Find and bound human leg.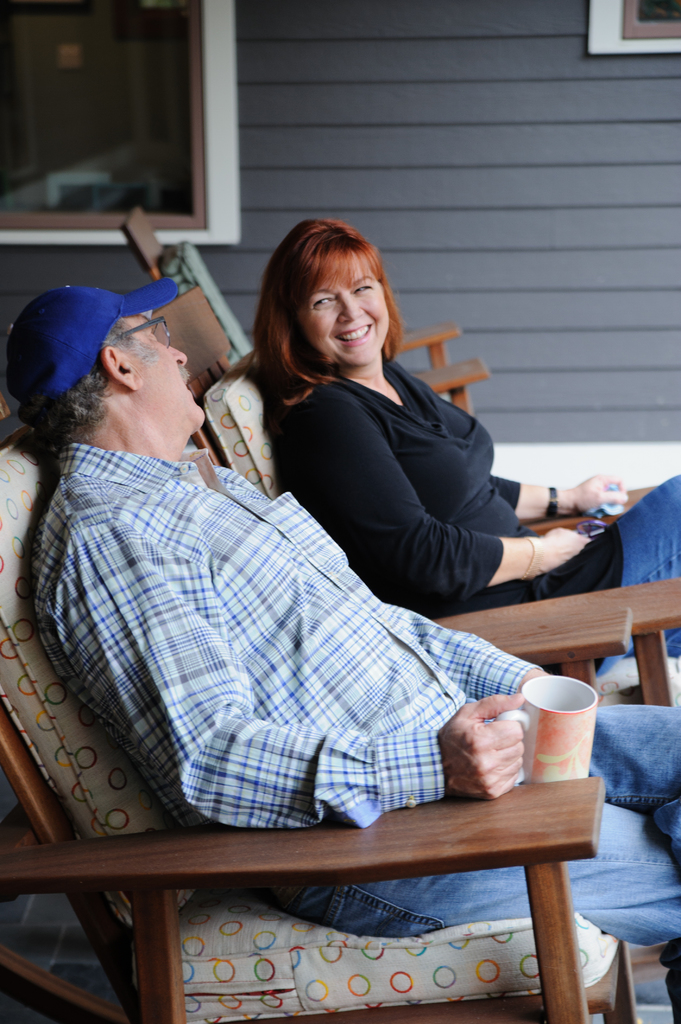
Bound: bbox(597, 698, 665, 829).
